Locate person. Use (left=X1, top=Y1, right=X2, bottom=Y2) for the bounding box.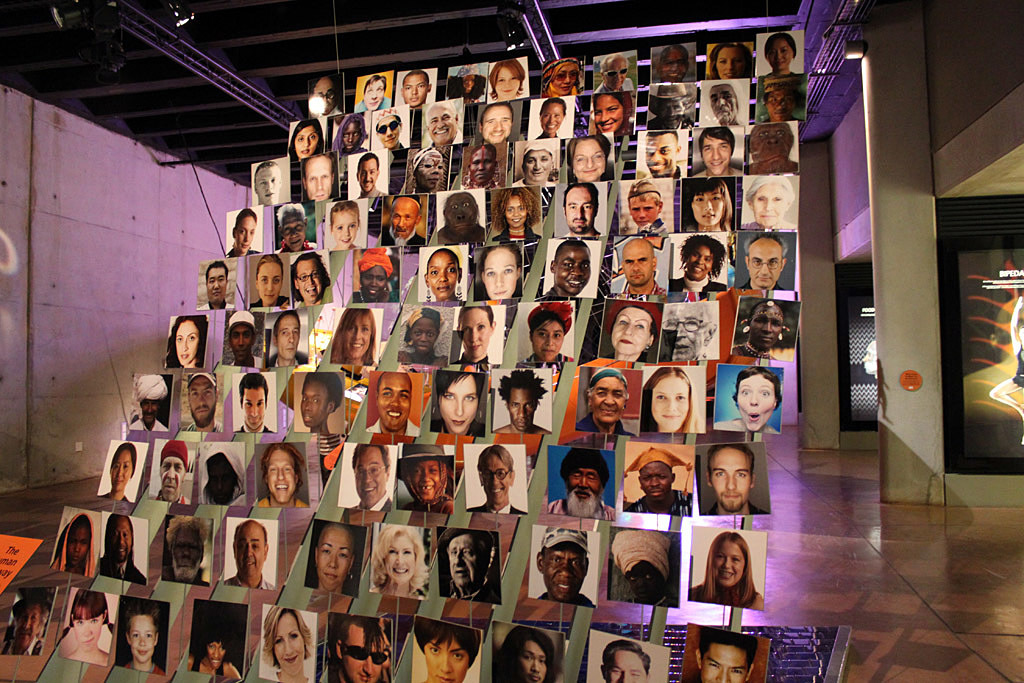
(left=451, top=306, right=499, bottom=364).
